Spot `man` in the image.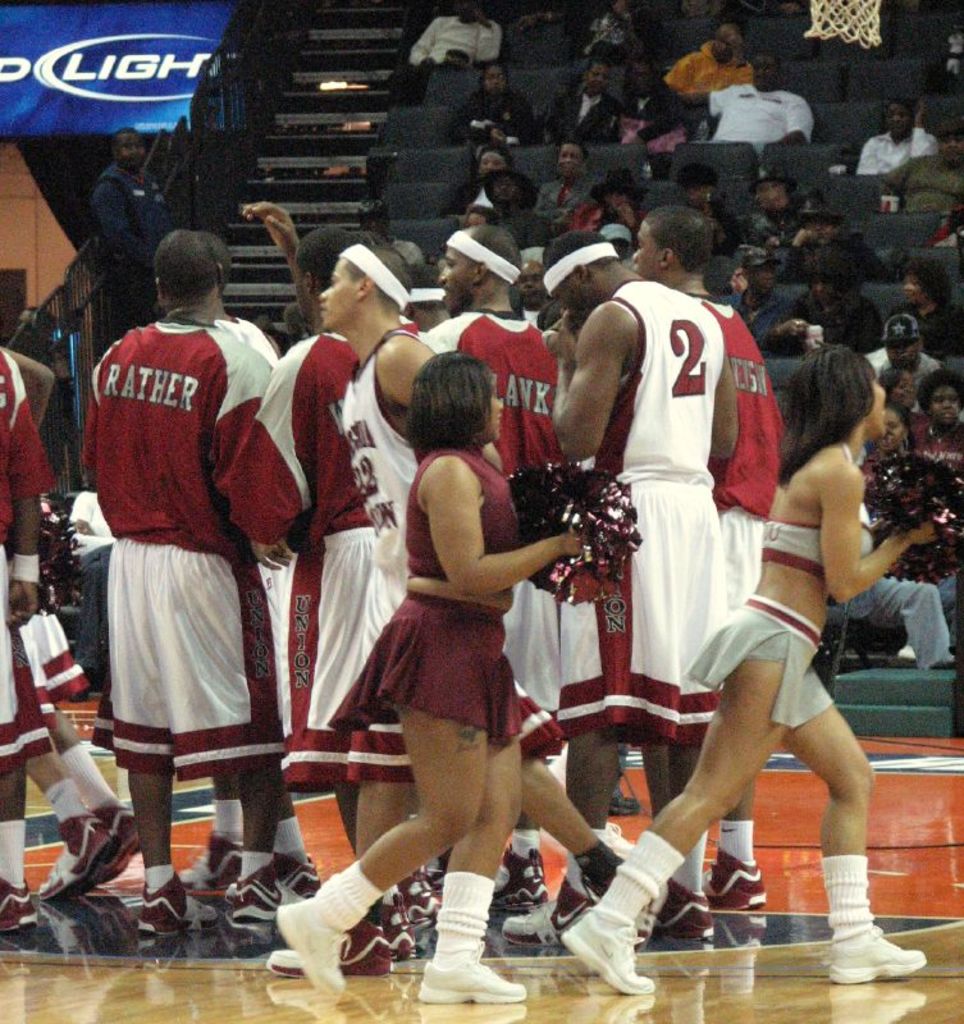
`man` found at l=517, t=0, r=647, b=63.
